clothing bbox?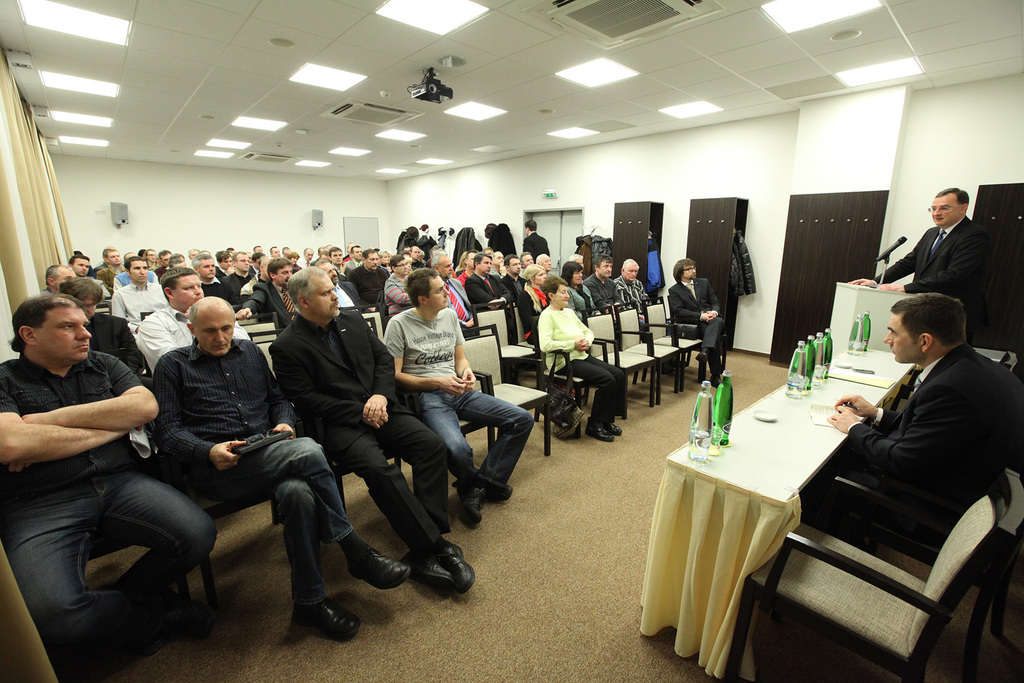
[827,307,1006,572]
